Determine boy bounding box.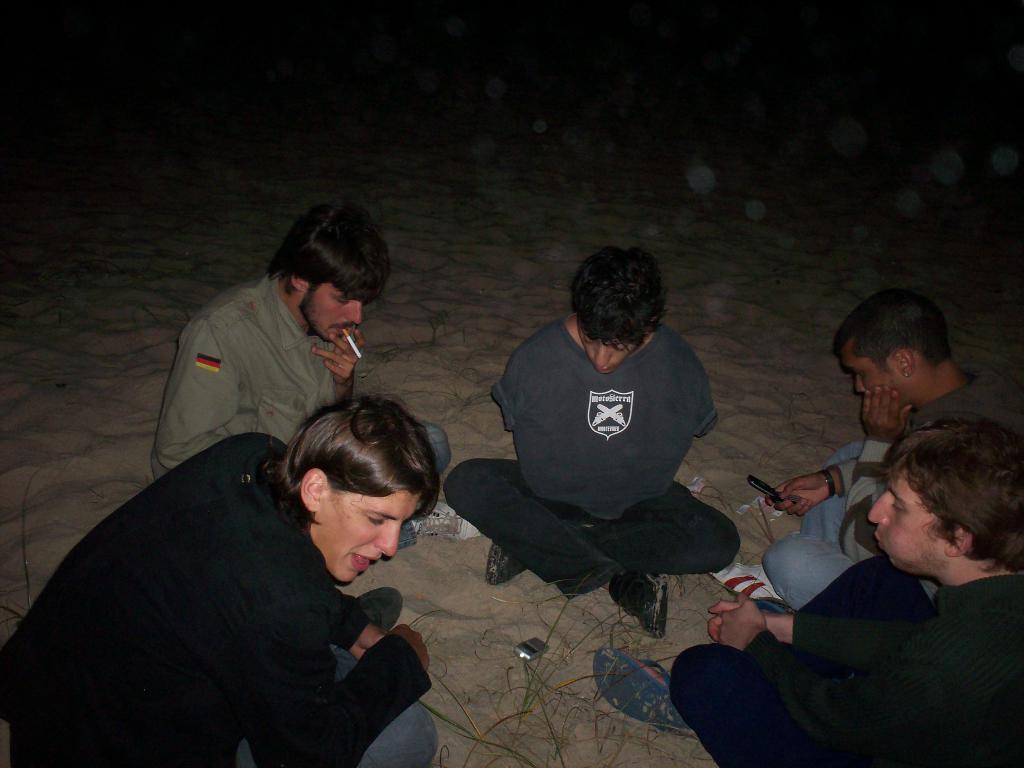
Determined: x1=438 y1=251 x2=742 y2=641.
